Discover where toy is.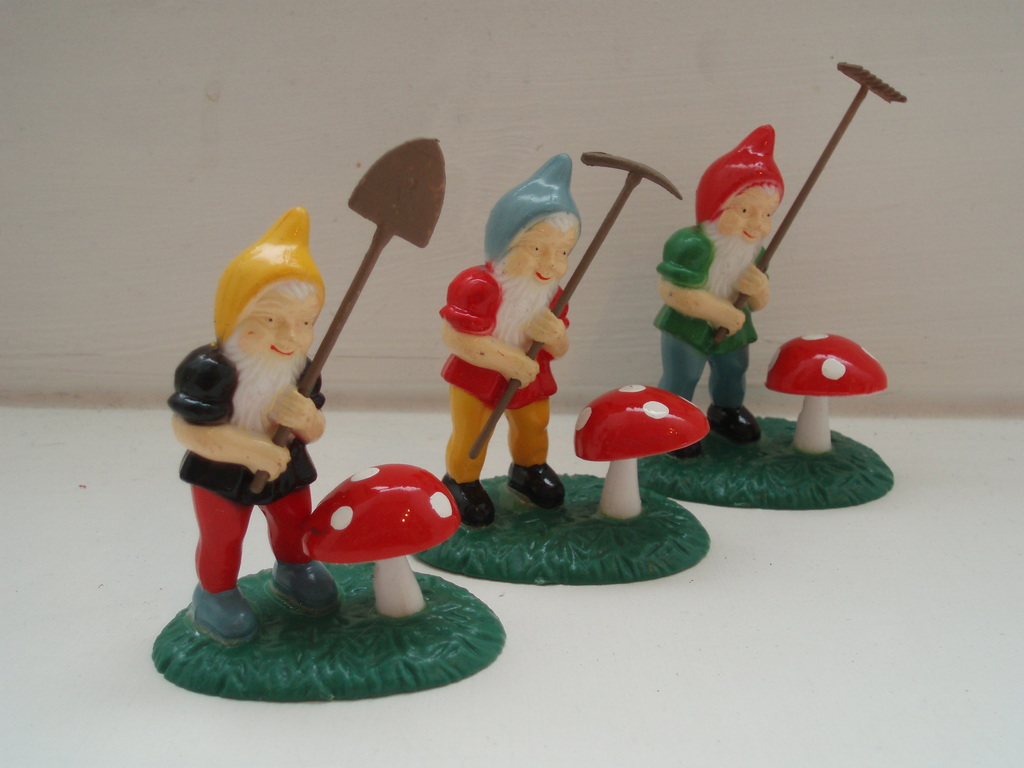
Discovered at box(413, 126, 717, 563).
